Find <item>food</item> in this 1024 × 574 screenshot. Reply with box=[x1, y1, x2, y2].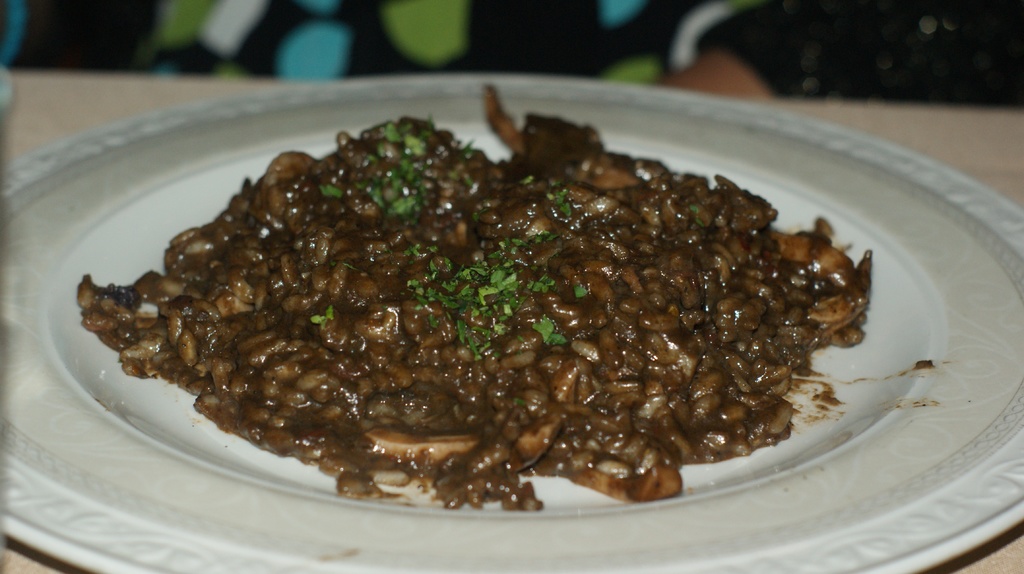
box=[121, 97, 879, 498].
